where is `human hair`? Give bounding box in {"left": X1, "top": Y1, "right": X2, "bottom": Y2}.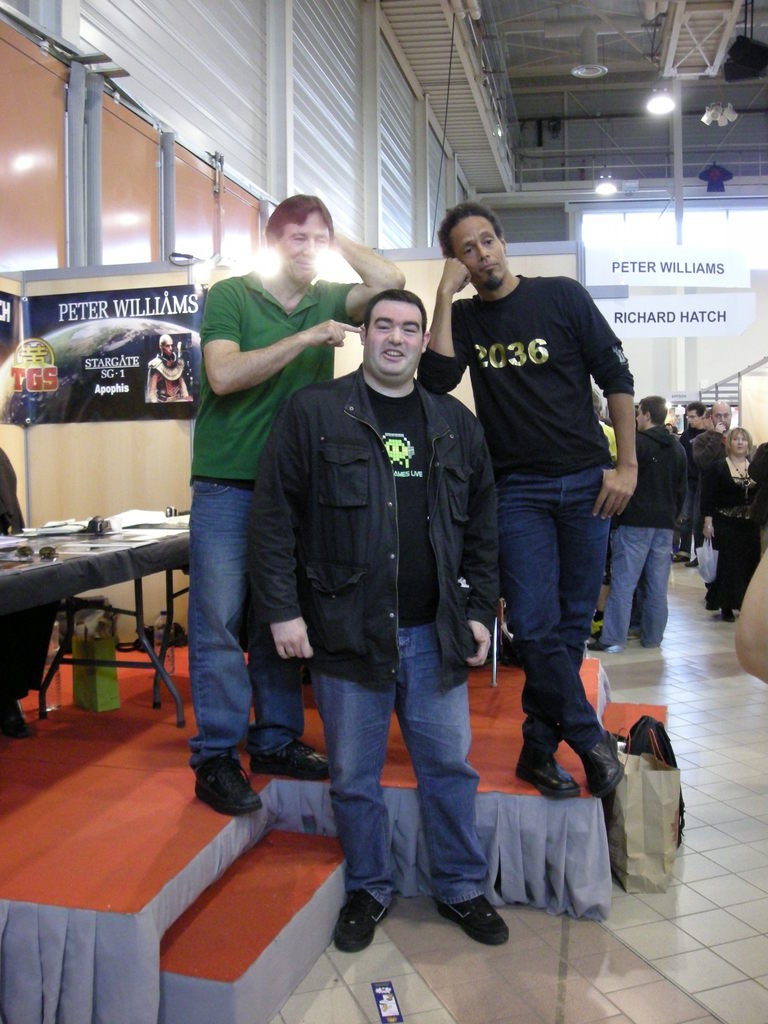
{"left": 682, "top": 400, "right": 703, "bottom": 423}.
